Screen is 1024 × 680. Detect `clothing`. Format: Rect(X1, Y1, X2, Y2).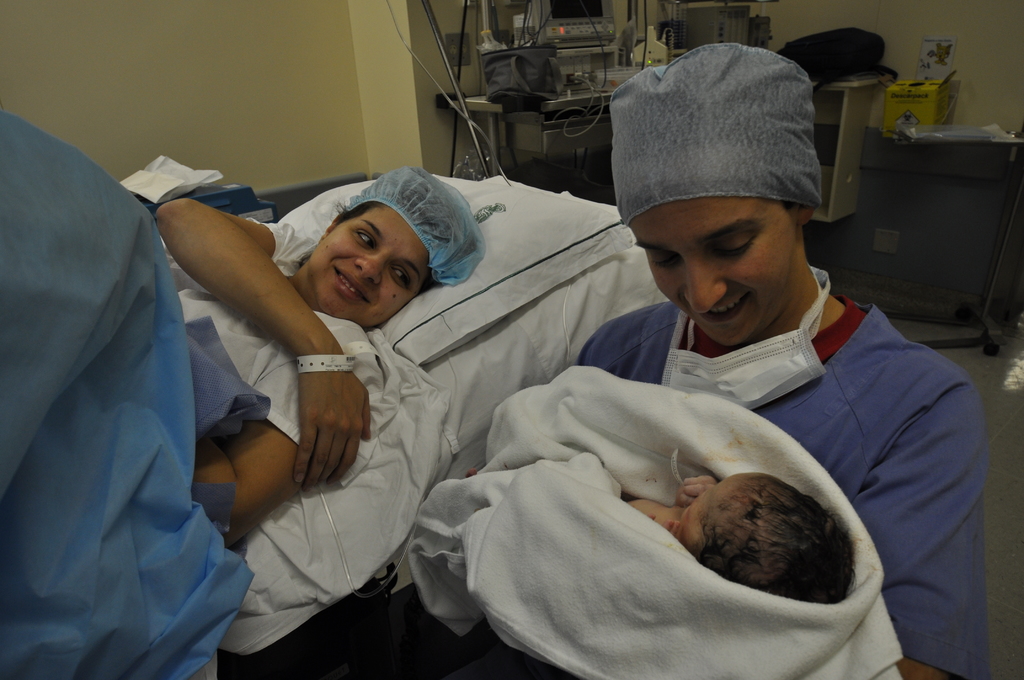
Rect(116, 140, 909, 665).
